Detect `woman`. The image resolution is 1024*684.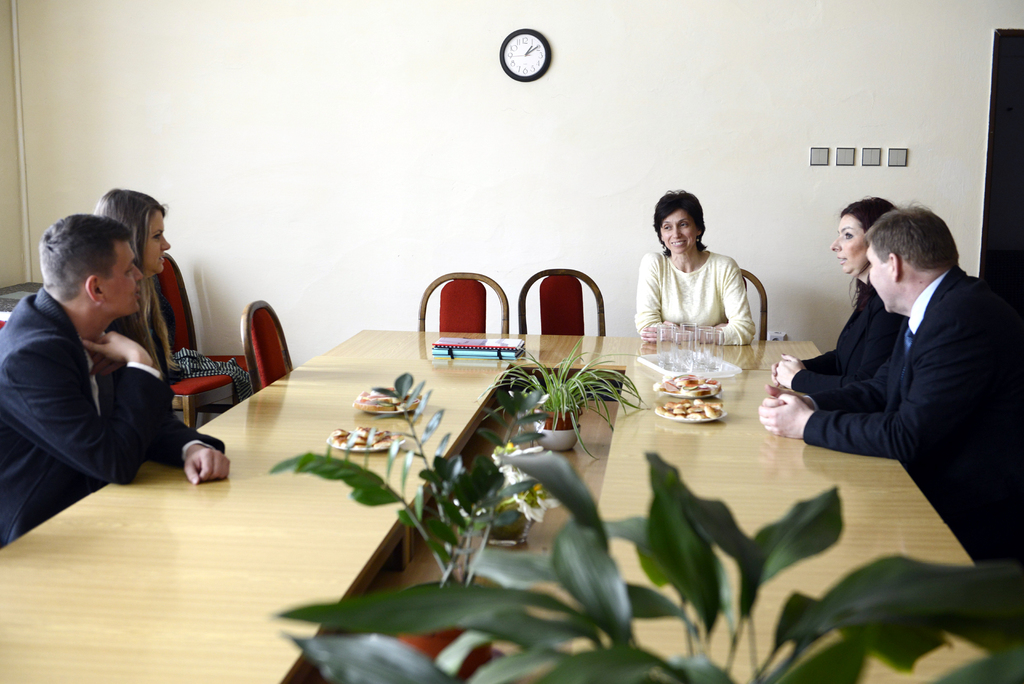
x1=93 y1=185 x2=260 y2=407.
